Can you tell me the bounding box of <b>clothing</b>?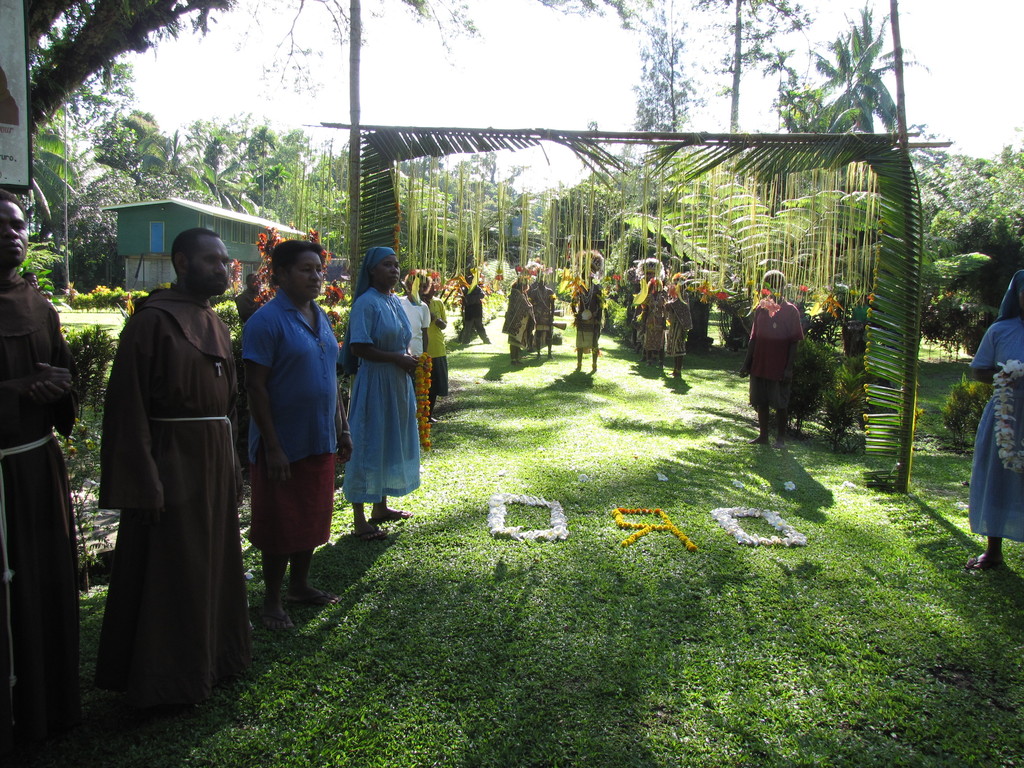
locate(632, 284, 667, 356).
